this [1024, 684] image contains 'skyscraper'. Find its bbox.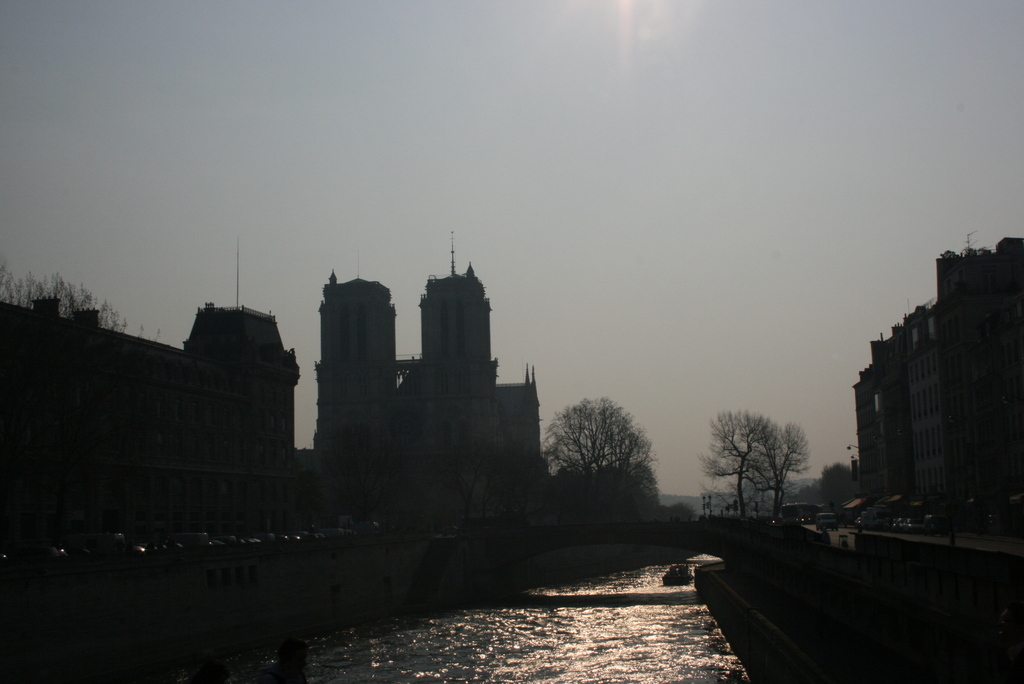
416 256 546 496.
